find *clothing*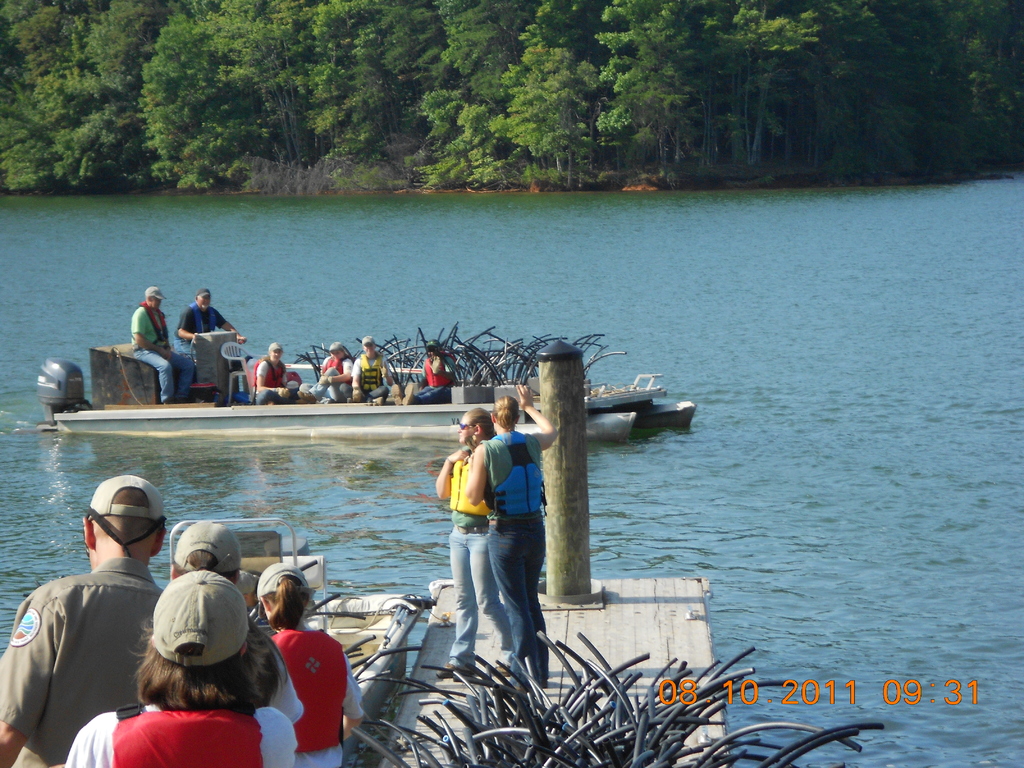
rect(180, 302, 230, 373)
